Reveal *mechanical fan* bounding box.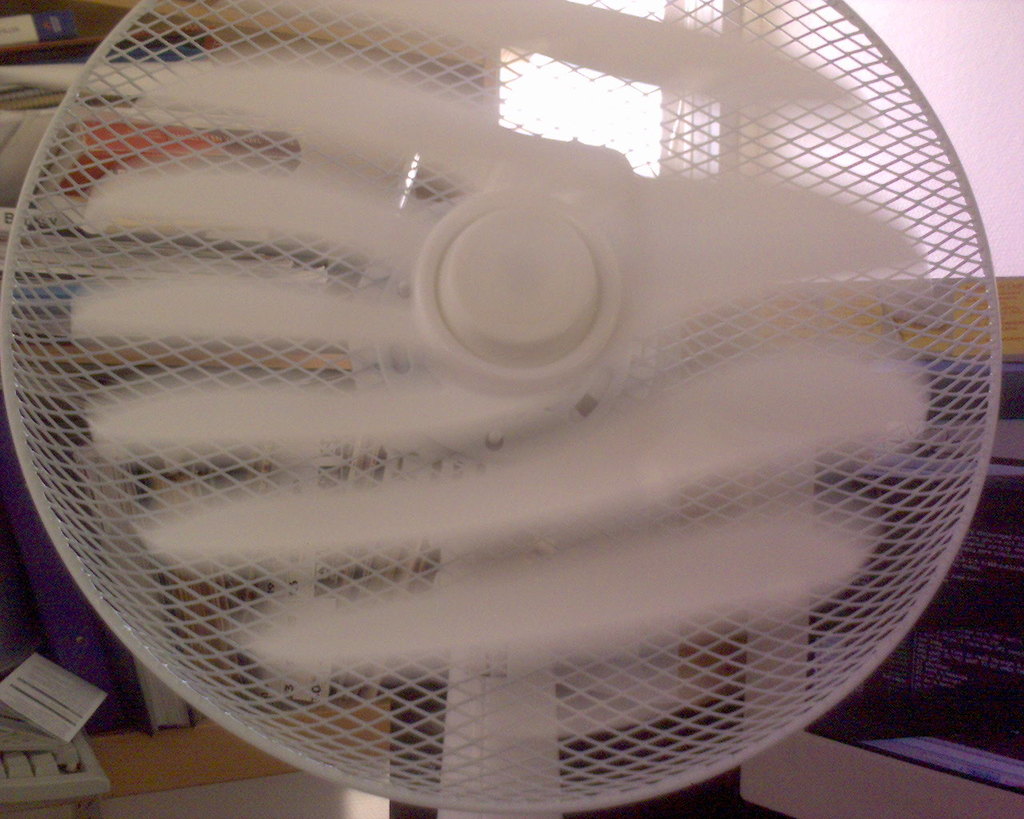
Revealed: (left=0, top=0, right=1004, bottom=815).
